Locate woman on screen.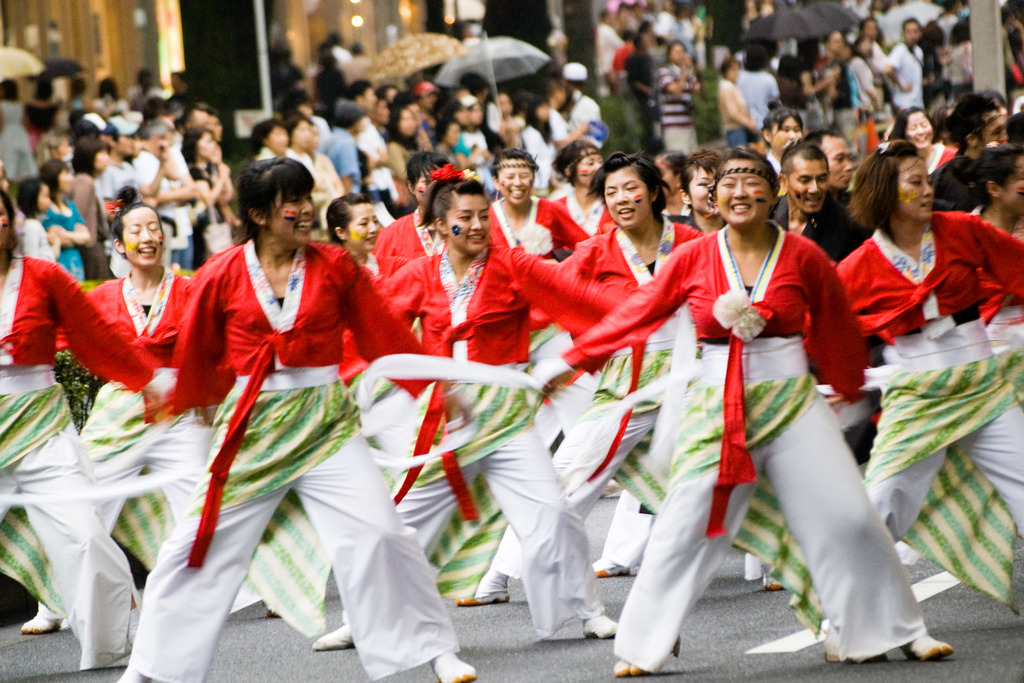
On screen at (left=485, top=149, right=714, bottom=574).
